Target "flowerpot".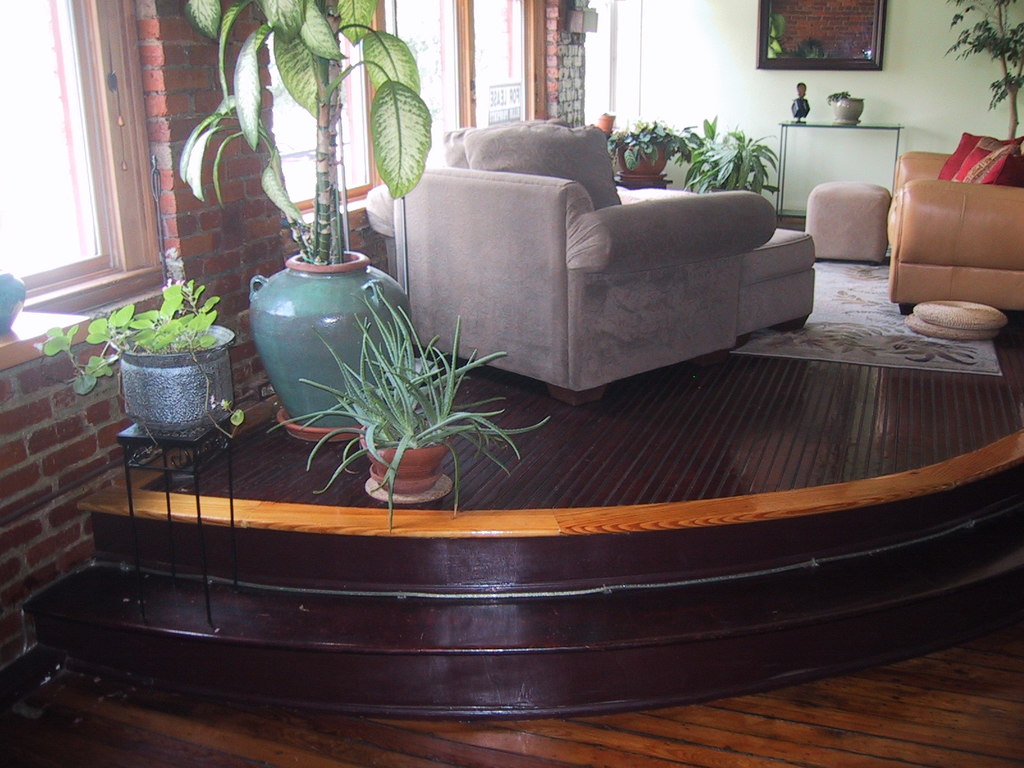
Target region: x1=614, y1=144, x2=668, y2=176.
